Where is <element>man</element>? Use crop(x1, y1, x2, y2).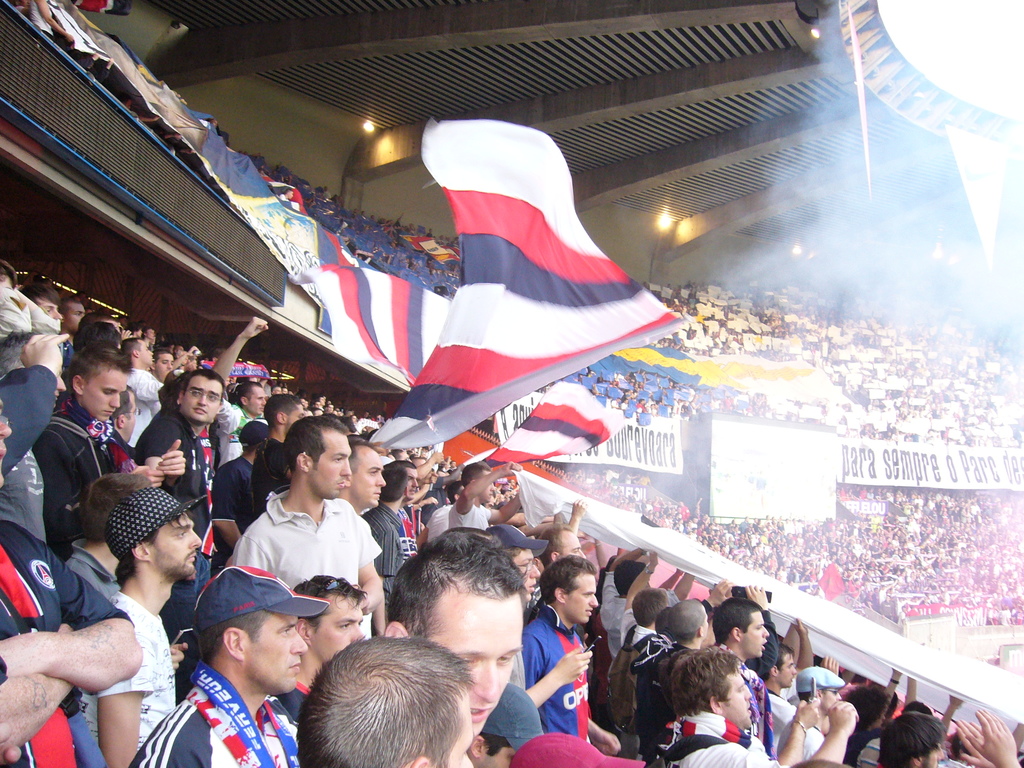
crop(844, 668, 904, 767).
